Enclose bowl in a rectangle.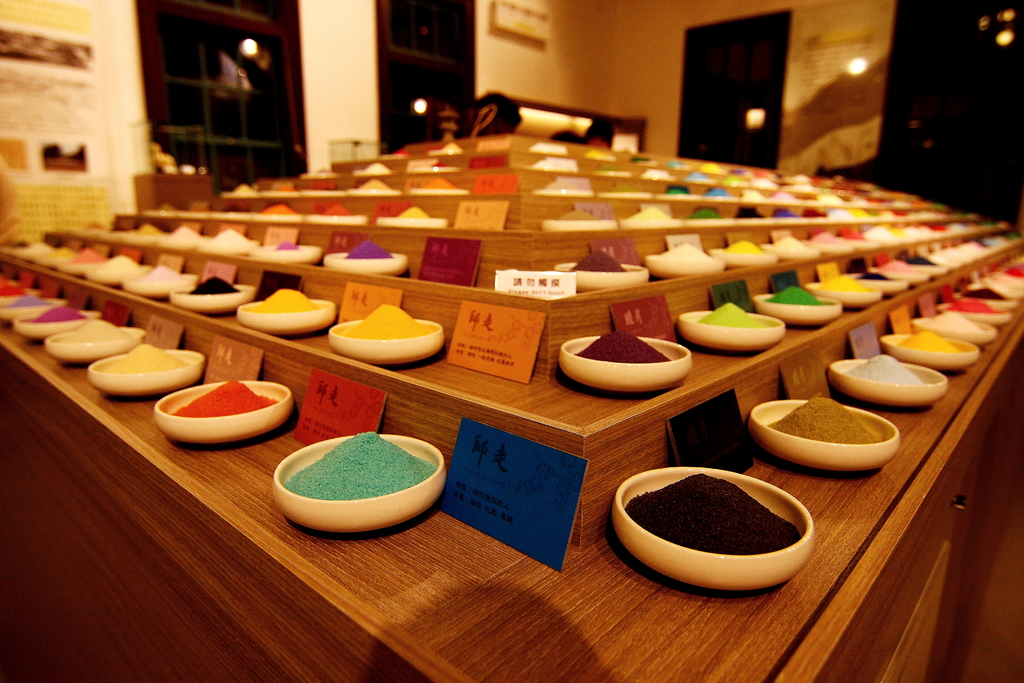
[left=170, top=284, right=253, bottom=314].
